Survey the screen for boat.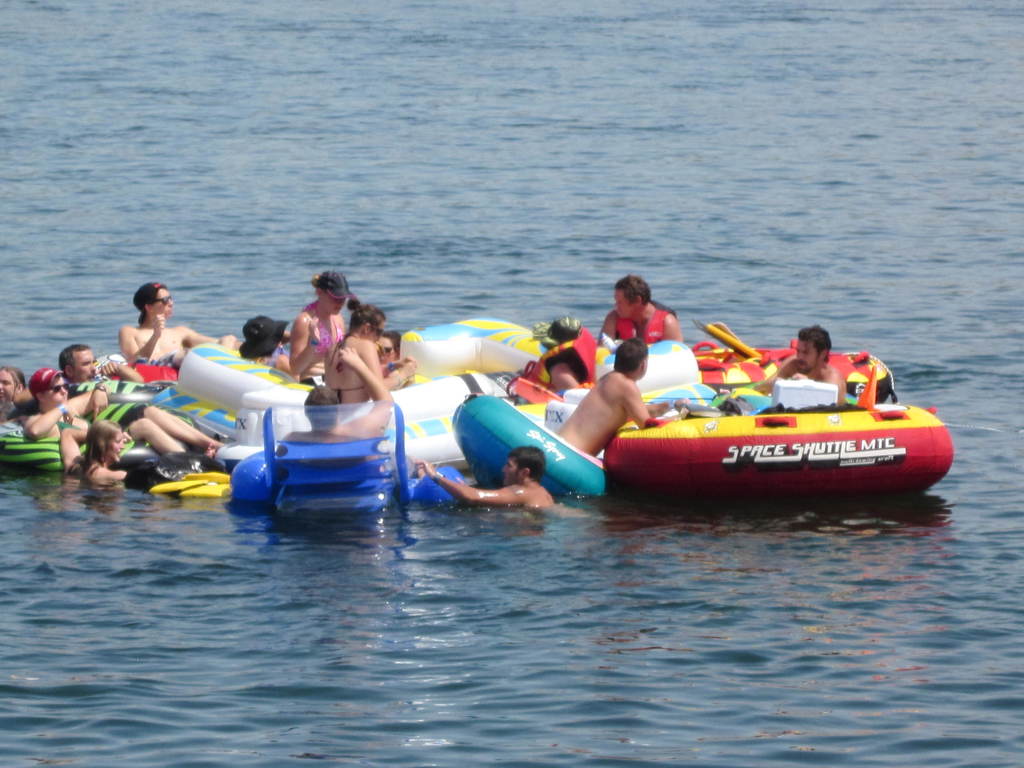
Survey found: Rect(0, 339, 300, 495).
